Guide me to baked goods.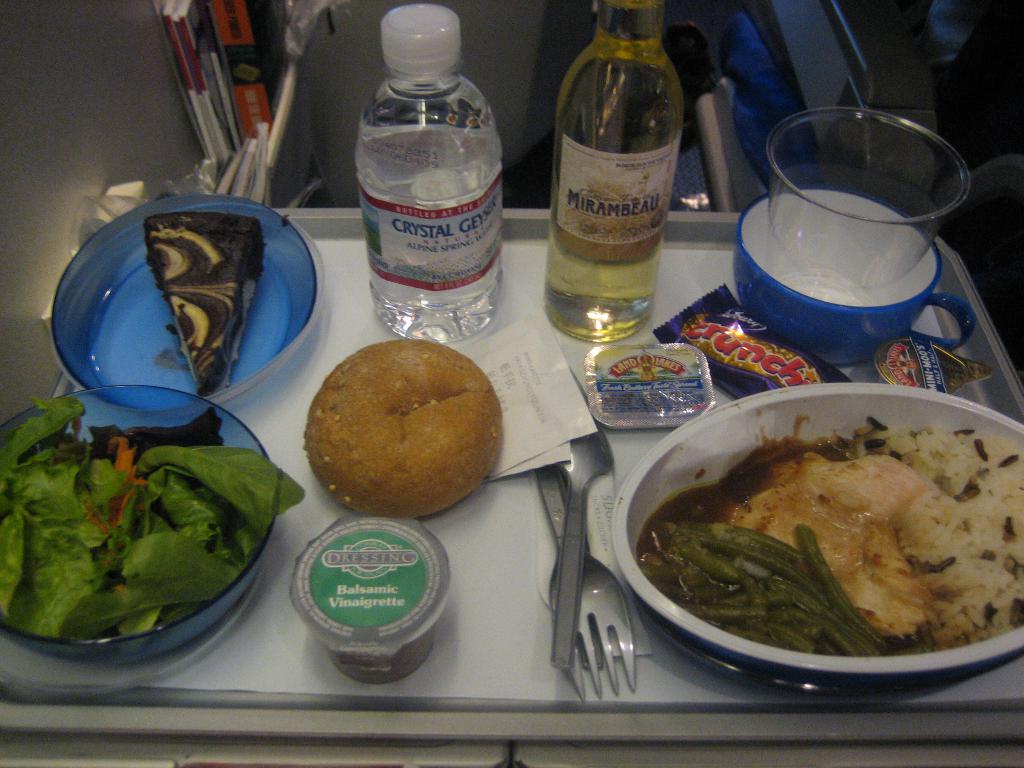
Guidance: select_region(310, 328, 503, 527).
